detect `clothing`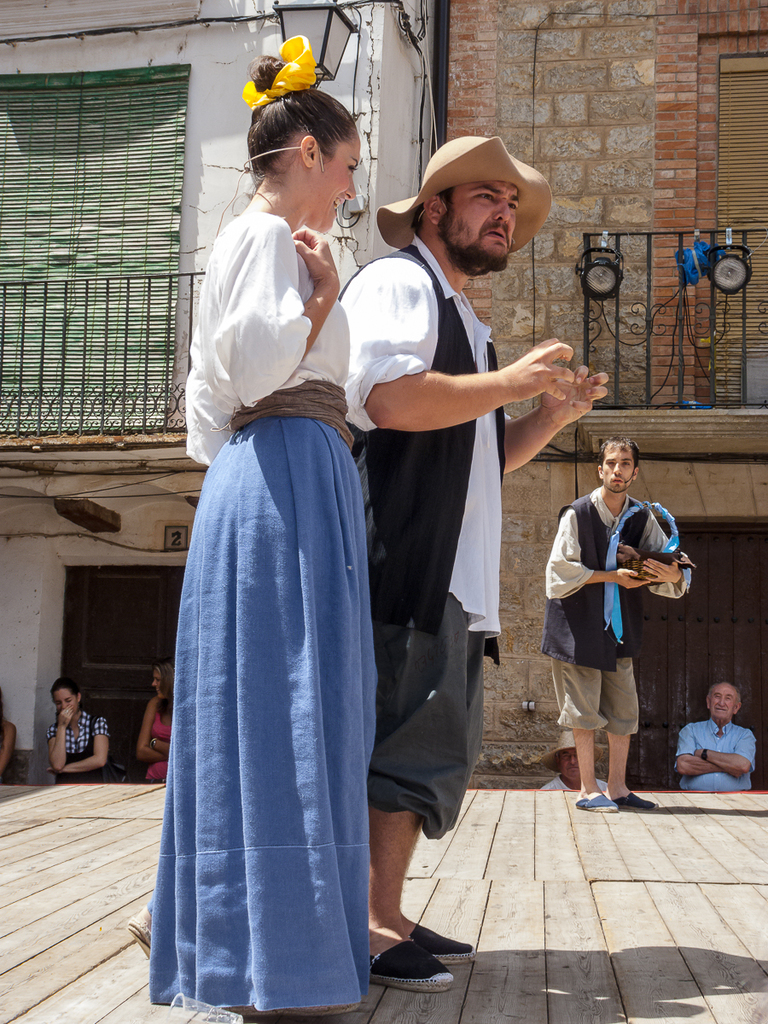
(x1=542, y1=774, x2=608, y2=790)
